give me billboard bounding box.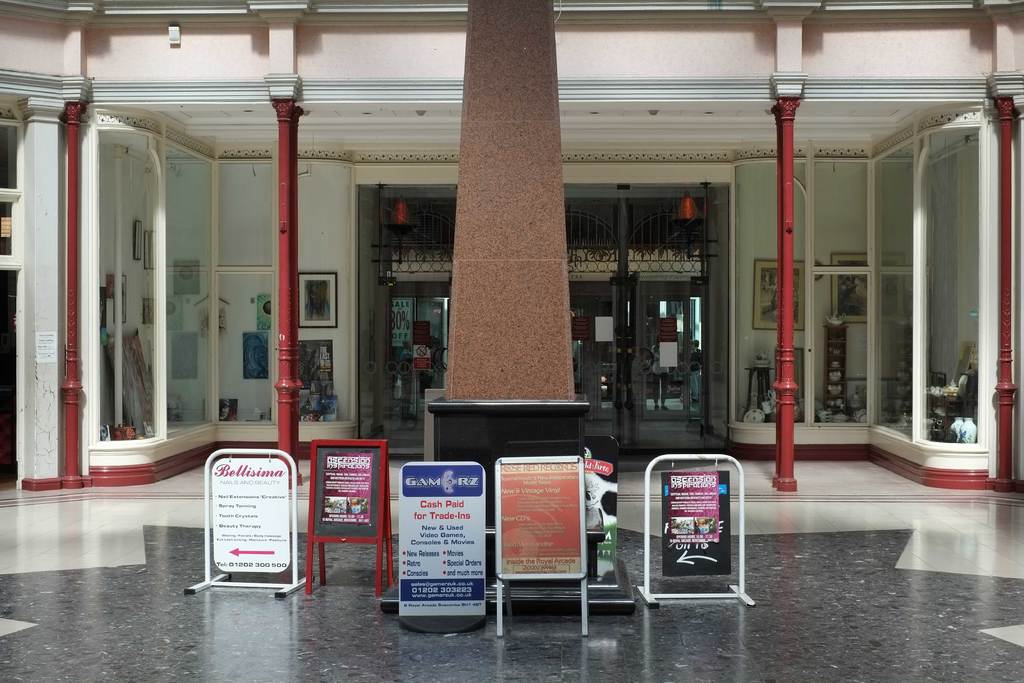
select_region(395, 461, 488, 634).
